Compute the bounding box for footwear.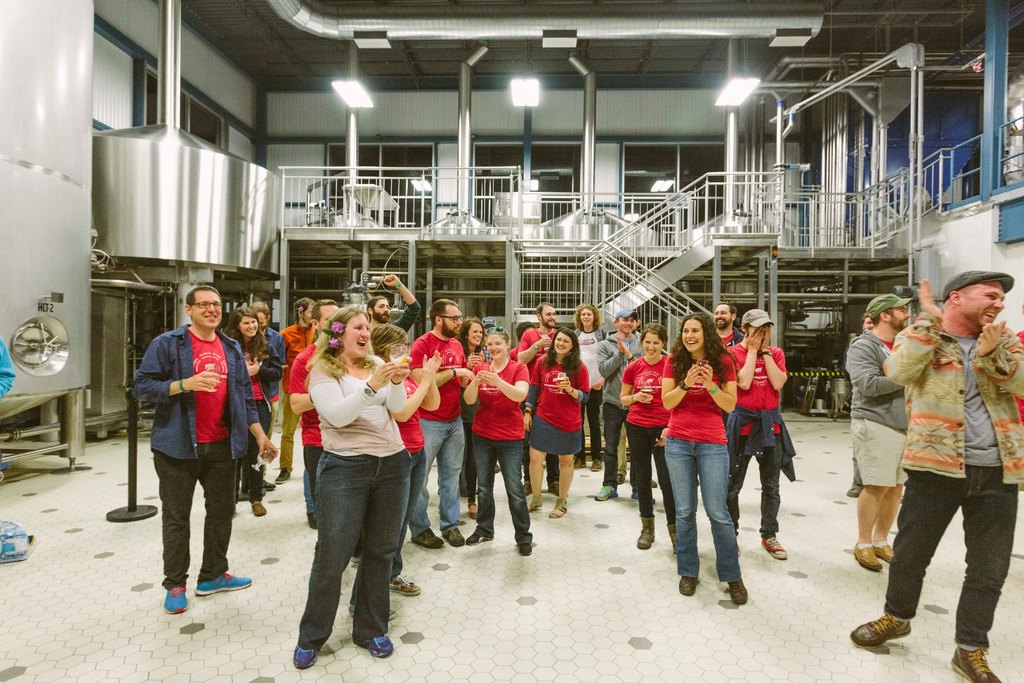
BBox(405, 521, 440, 551).
